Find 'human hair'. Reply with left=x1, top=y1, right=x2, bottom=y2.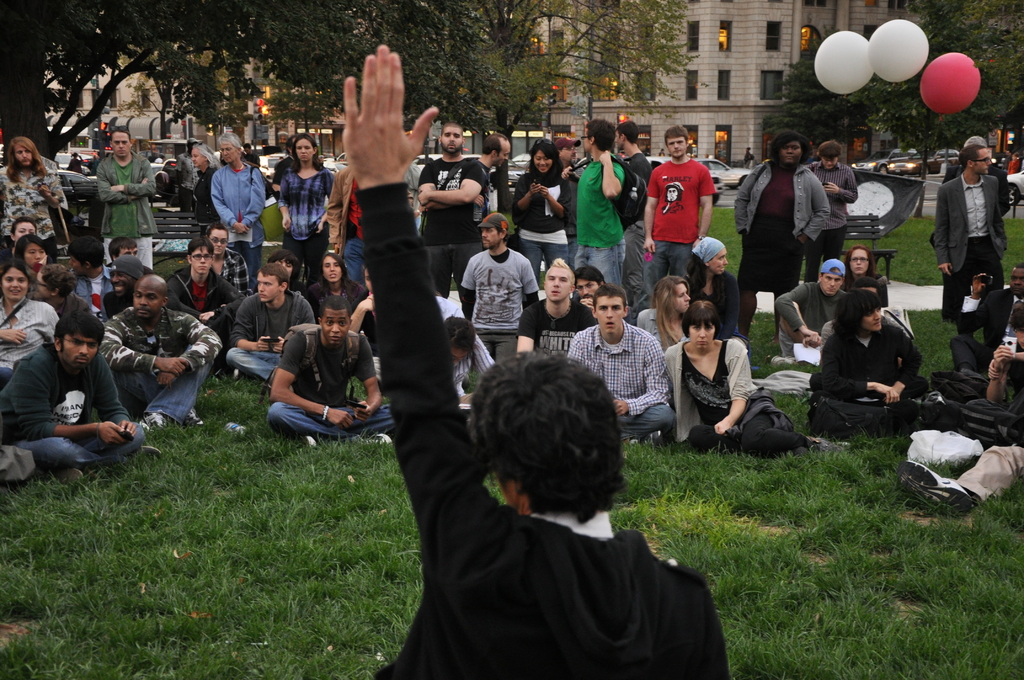
left=205, top=223, right=228, bottom=240.
